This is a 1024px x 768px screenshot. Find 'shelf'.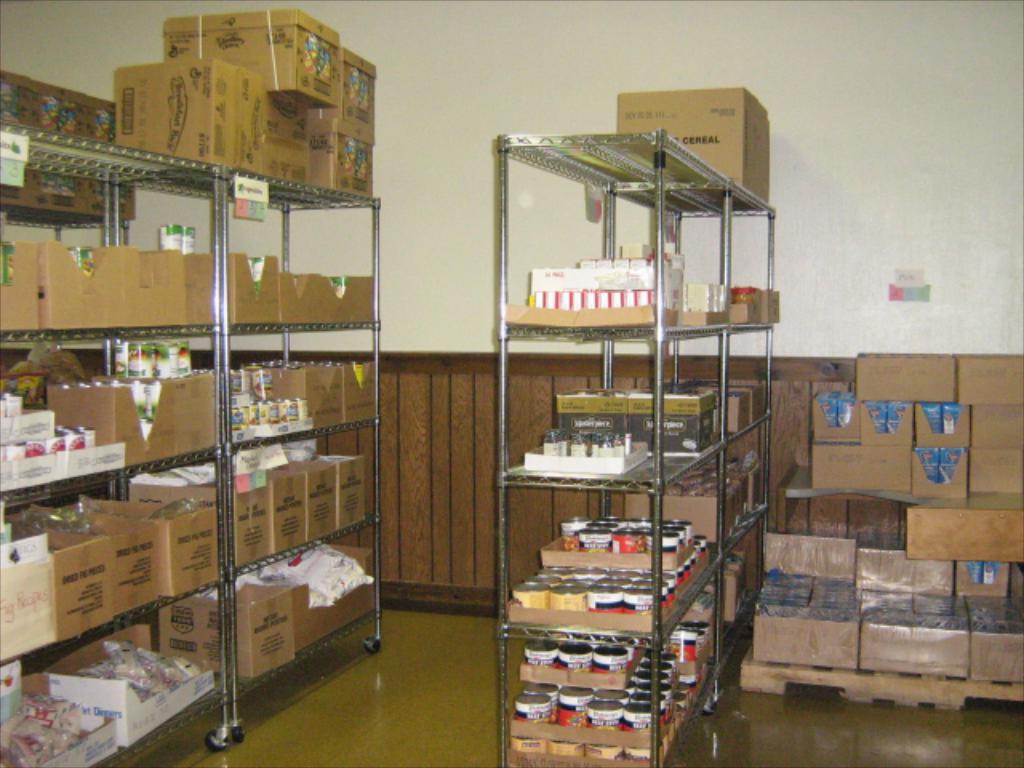
Bounding box: bbox(2, 122, 381, 765).
